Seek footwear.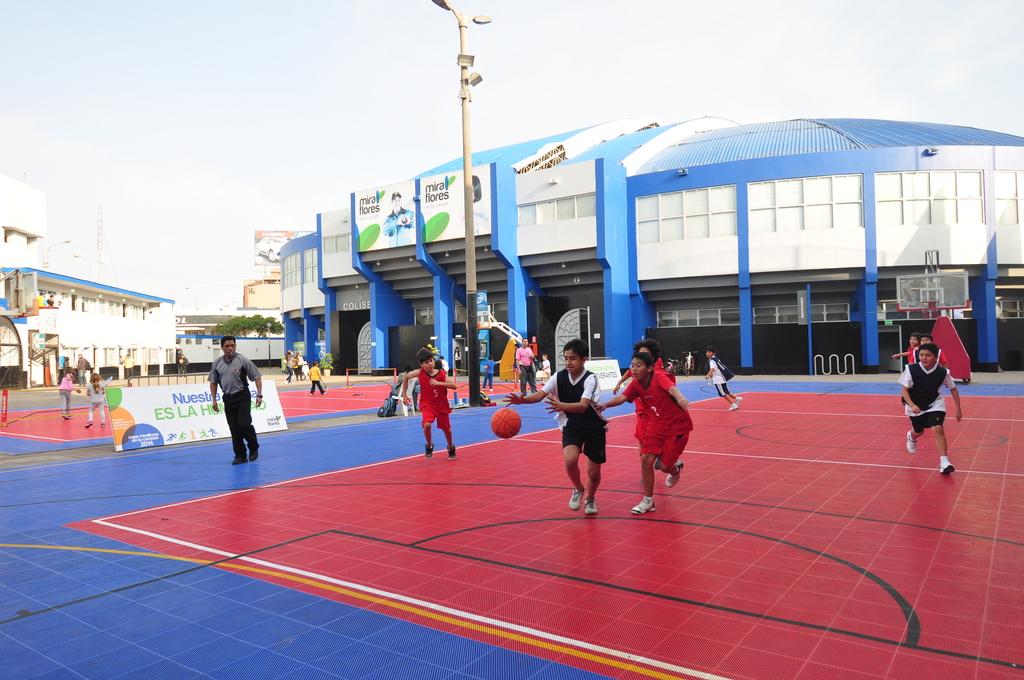
bbox=(60, 413, 68, 421).
